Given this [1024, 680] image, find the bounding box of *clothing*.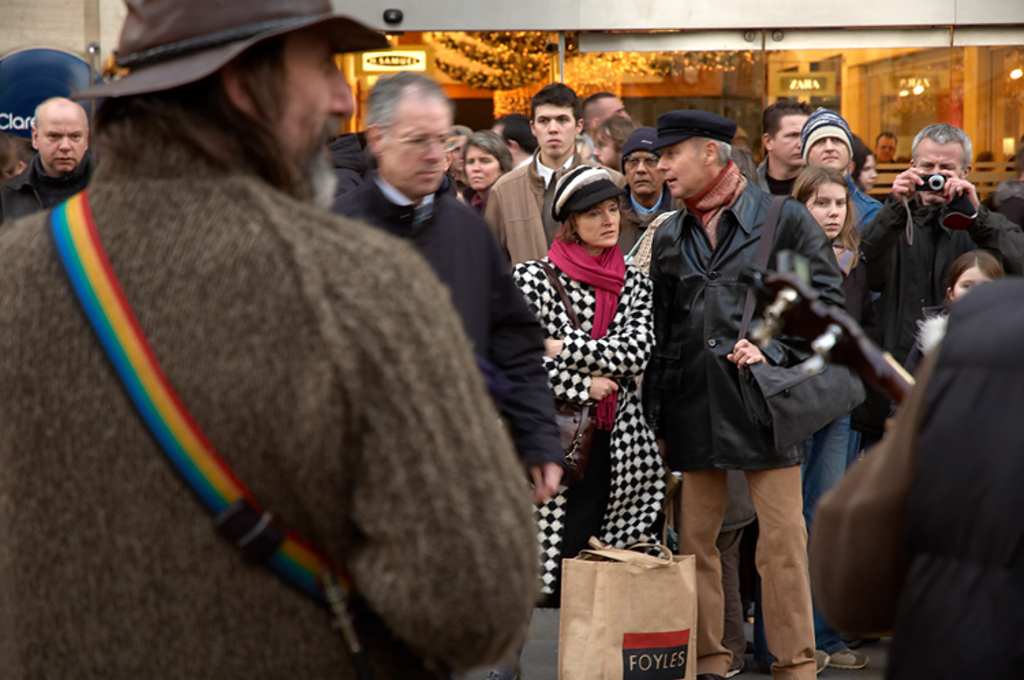
bbox=(860, 194, 1023, 463).
